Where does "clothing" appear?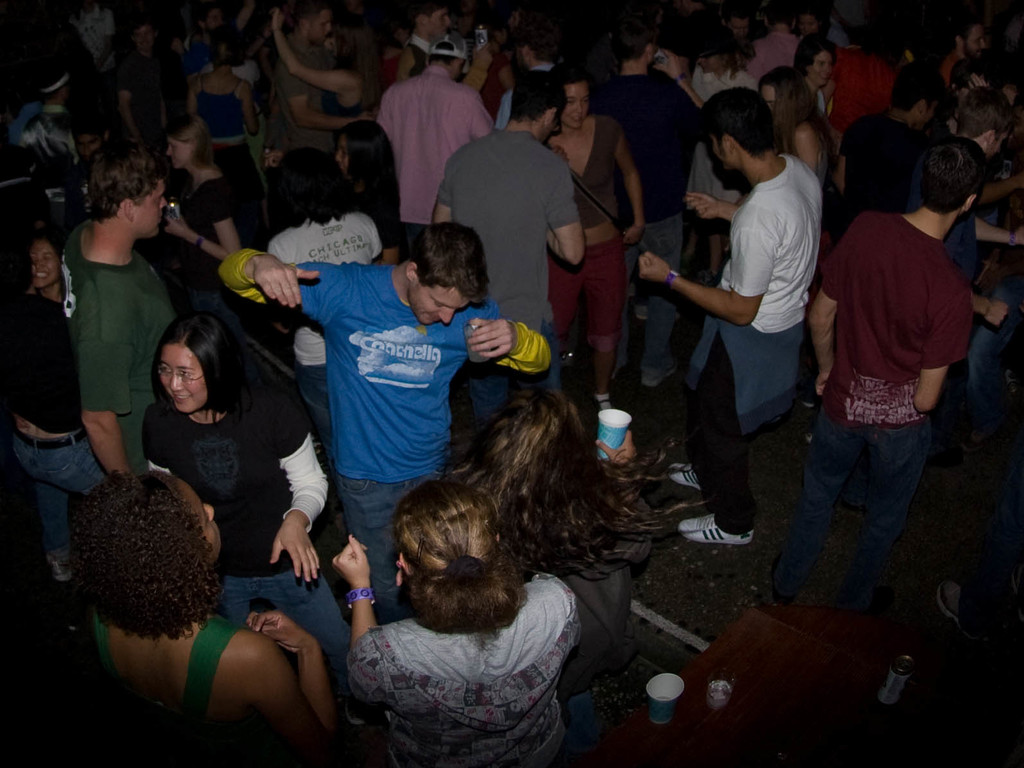
Appears at {"left": 0, "top": 293, "right": 107, "bottom": 558}.
